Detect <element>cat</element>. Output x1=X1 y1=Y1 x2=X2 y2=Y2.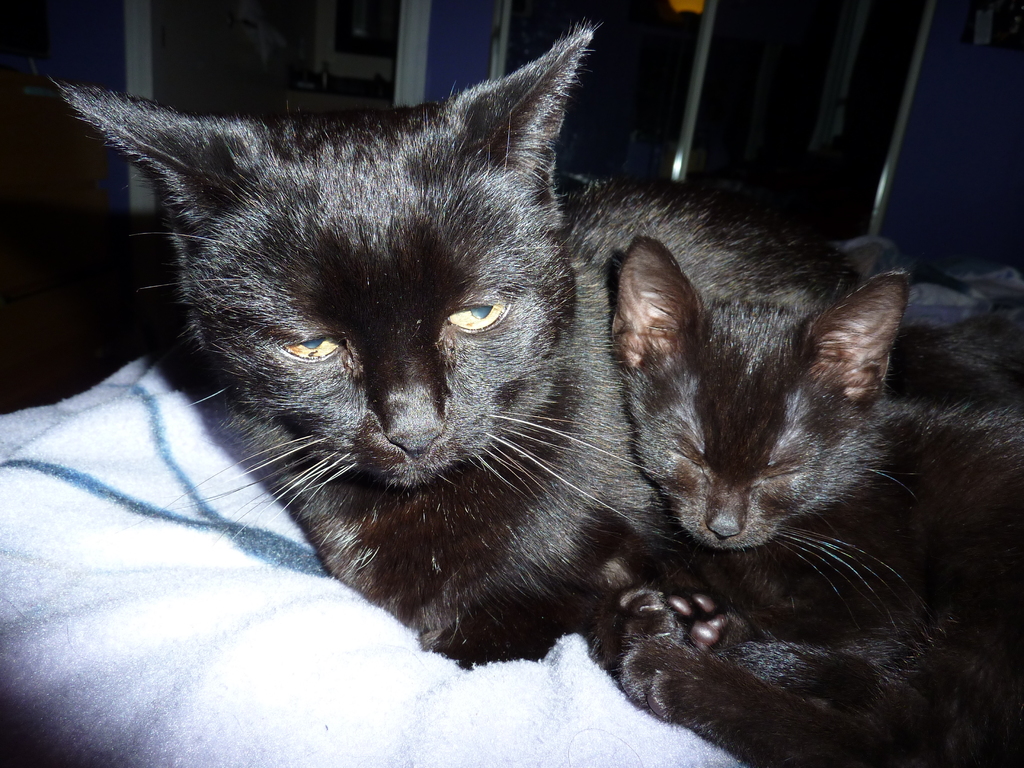
x1=50 y1=17 x2=870 y2=661.
